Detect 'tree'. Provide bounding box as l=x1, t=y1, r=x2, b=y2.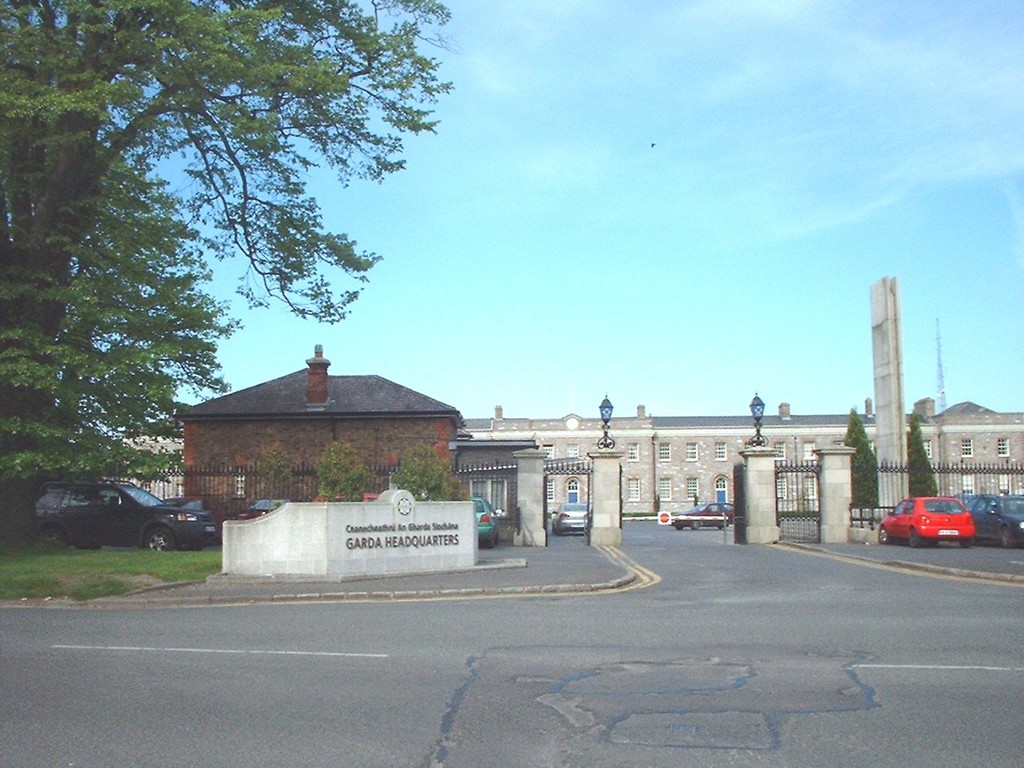
l=905, t=409, r=941, b=501.
